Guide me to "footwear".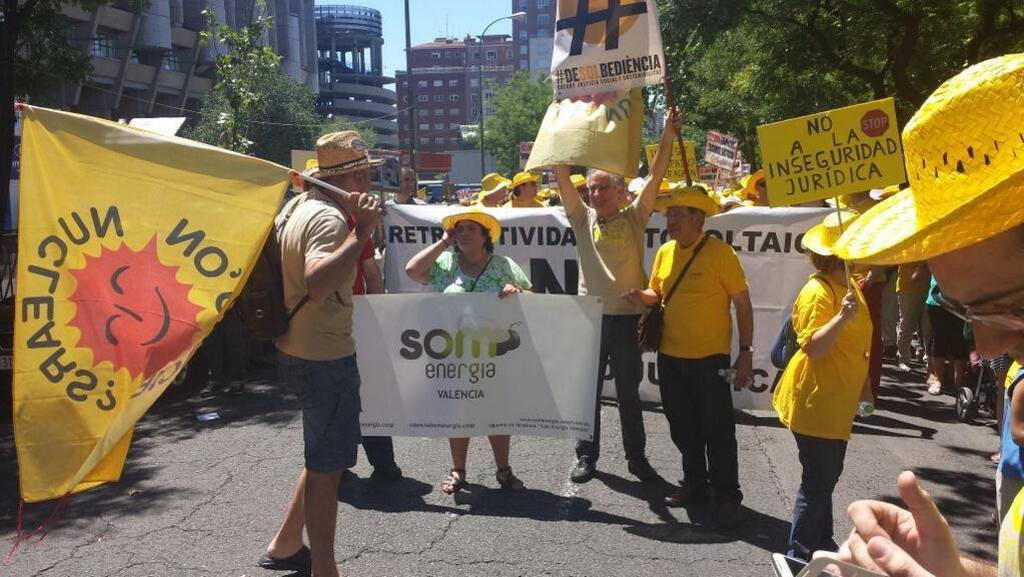
Guidance: (left=661, top=469, right=705, bottom=508).
